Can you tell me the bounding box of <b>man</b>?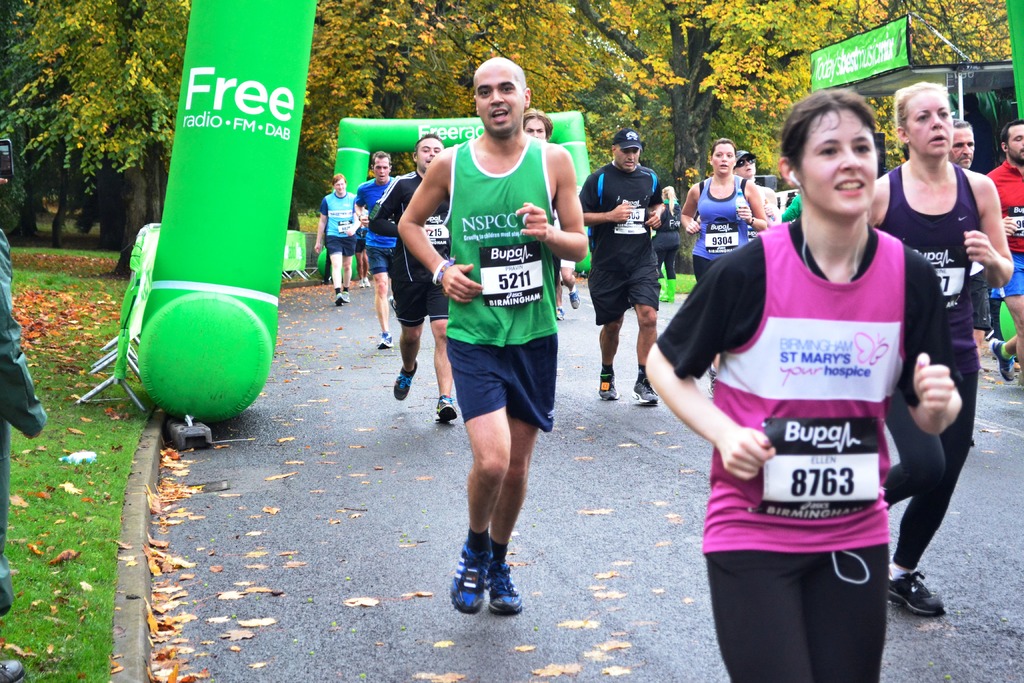
401 63 586 590.
